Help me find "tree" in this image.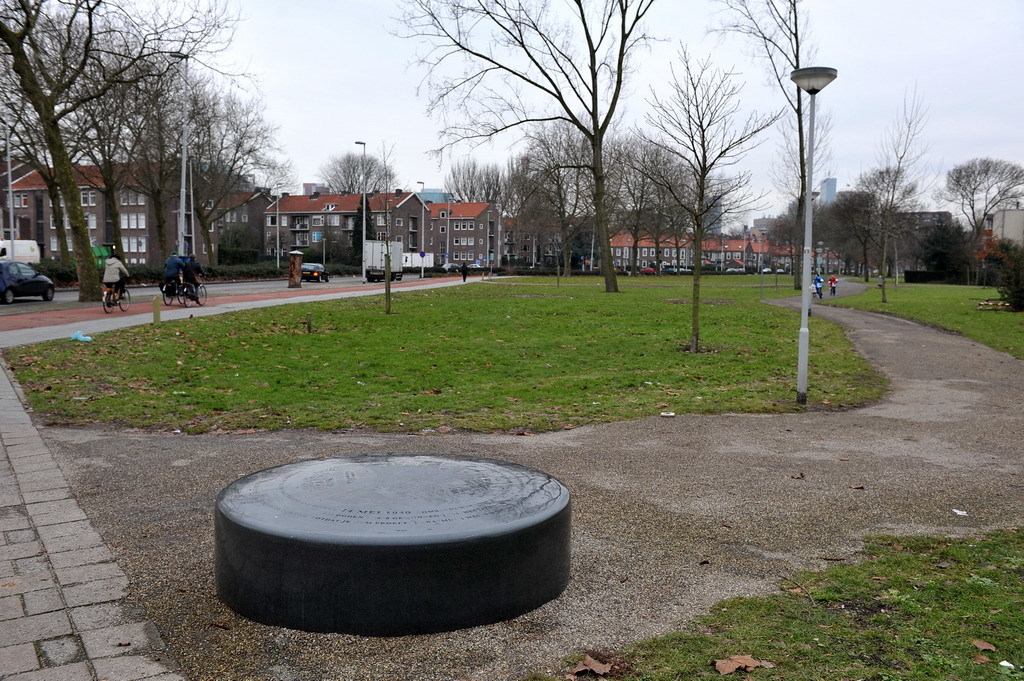
Found it: l=0, t=0, r=305, b=306.
